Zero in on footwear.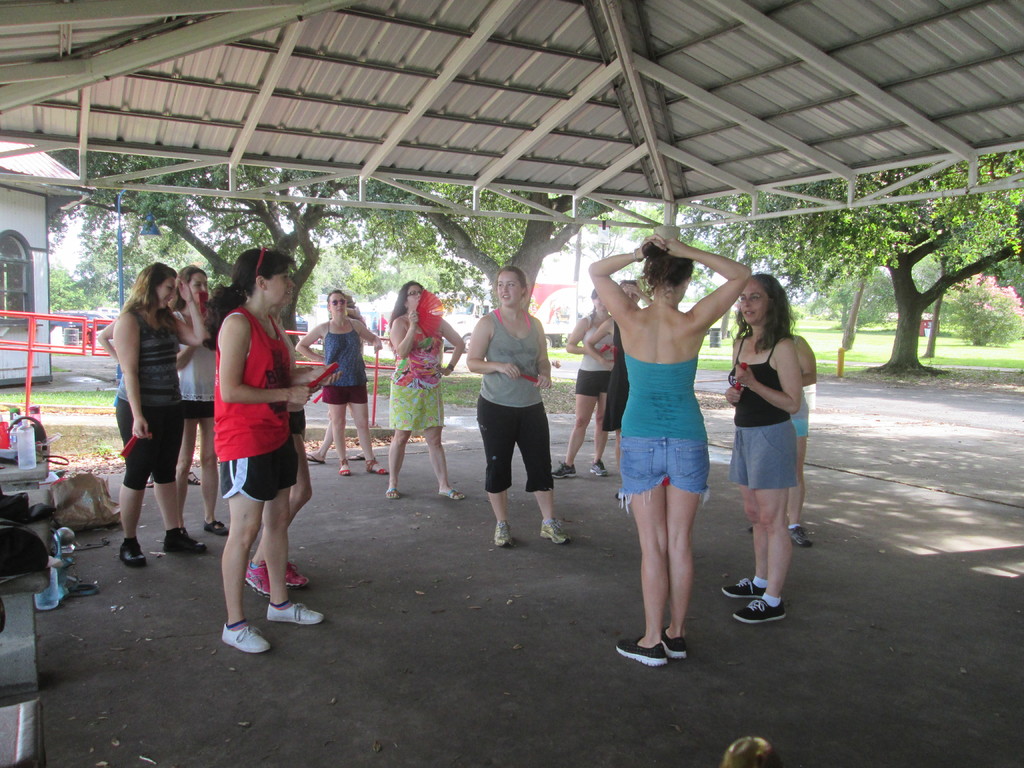
Zeroed in: (x1=733, y1=598, x2=790, y2=621).
